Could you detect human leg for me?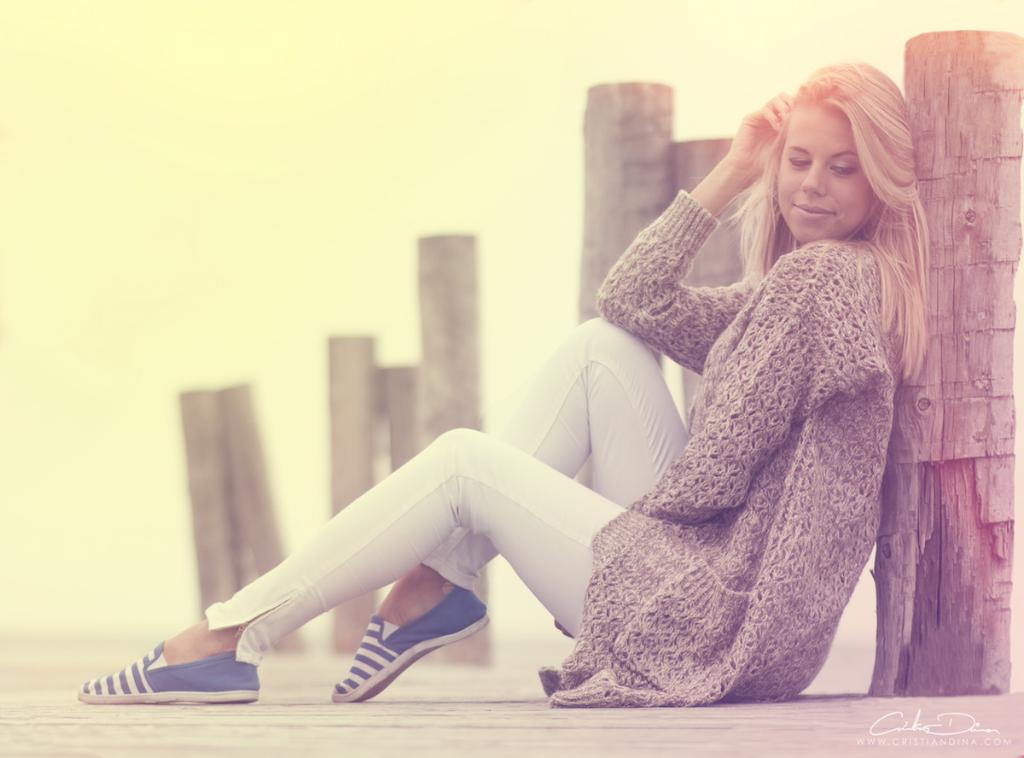
Detection result: [335, 318, 689, 703].
